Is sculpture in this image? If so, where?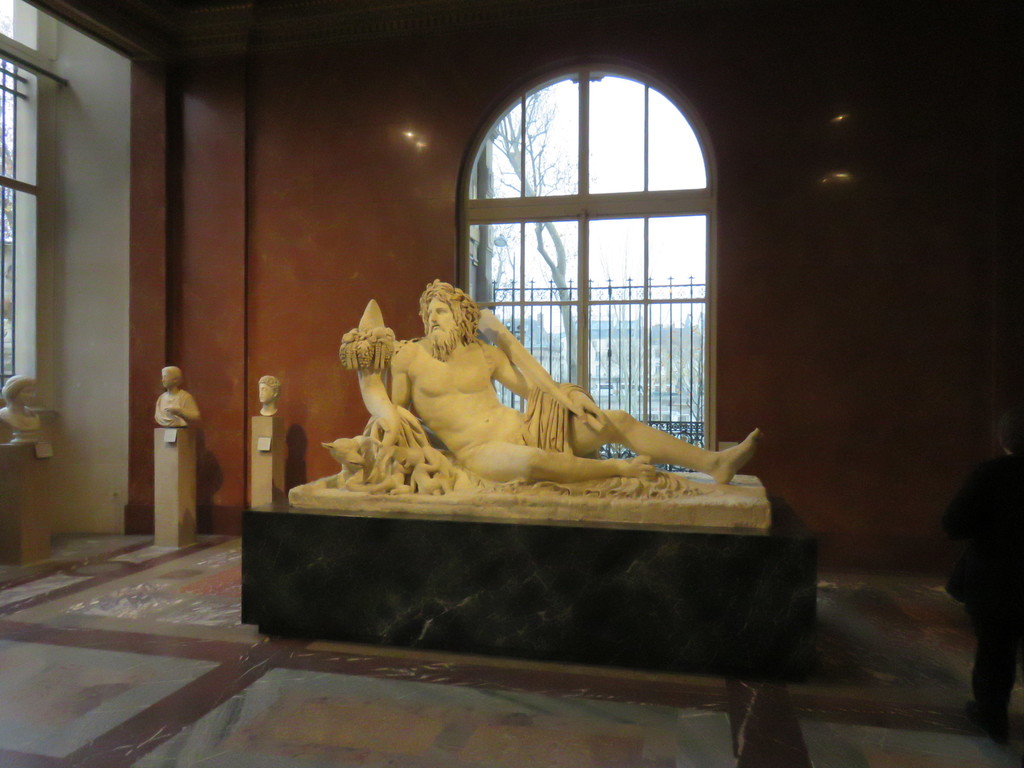
Yes, at [left=0, top=378, right=45, bottom=433].
